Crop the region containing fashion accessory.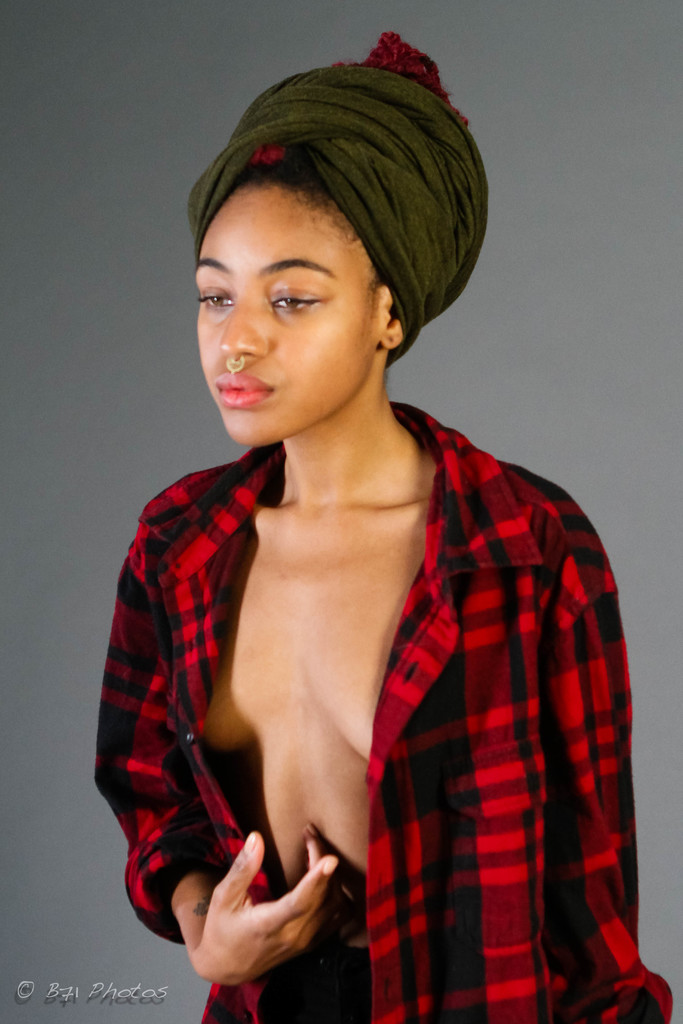
Crop region: box(188, 31, 488, 371).
